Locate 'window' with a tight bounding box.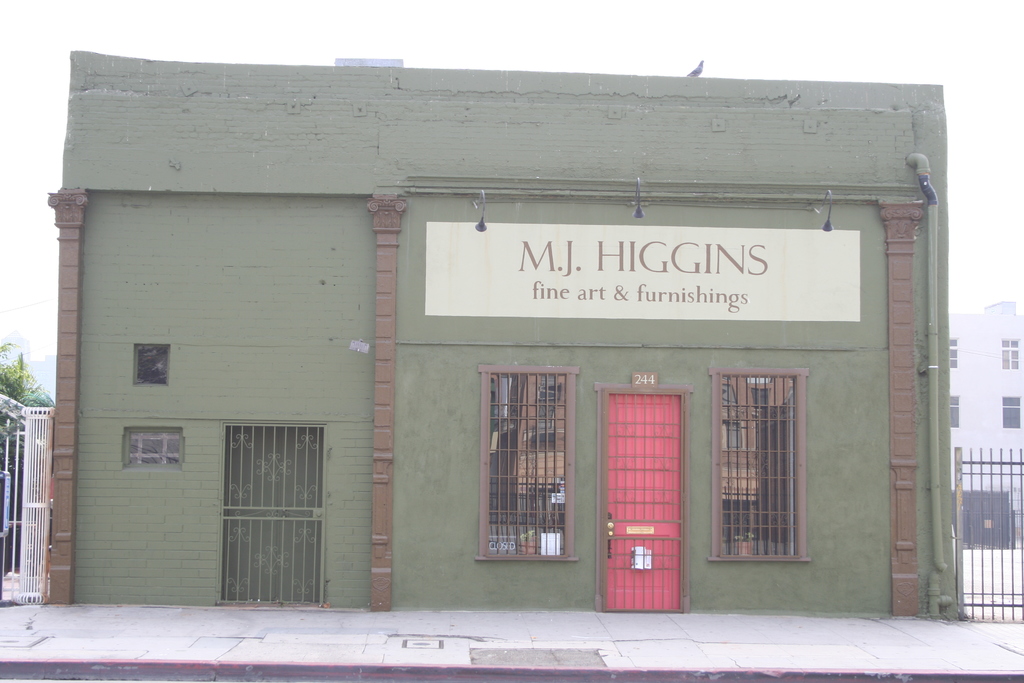
[x1=949, y1=395, x2=958, y2=428].
